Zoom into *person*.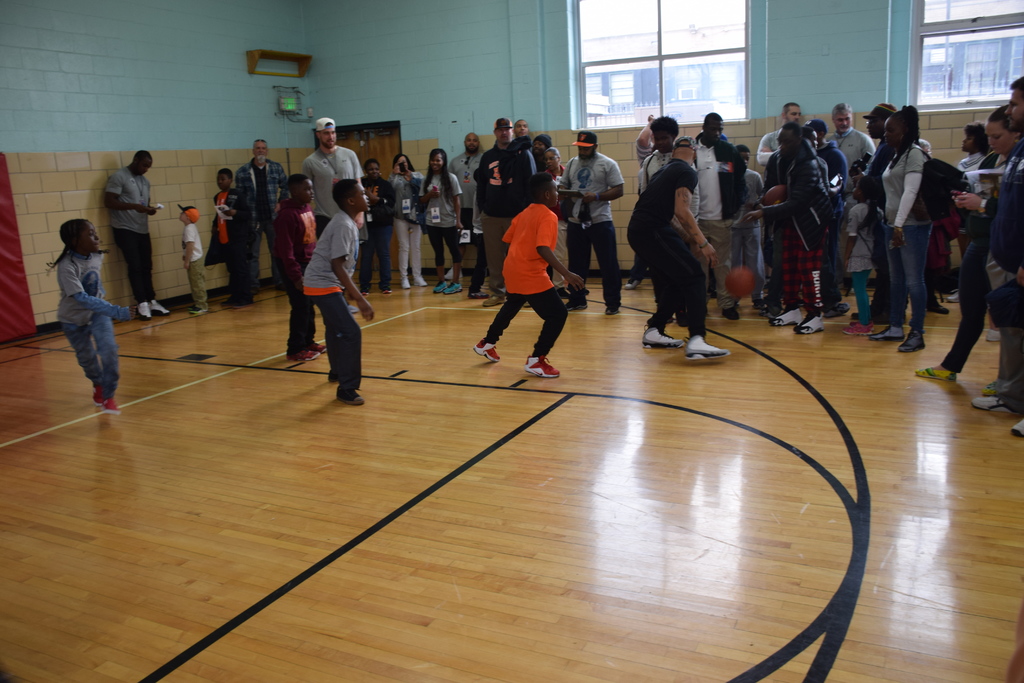
Zoom target: 634, 143, 724, 363.
